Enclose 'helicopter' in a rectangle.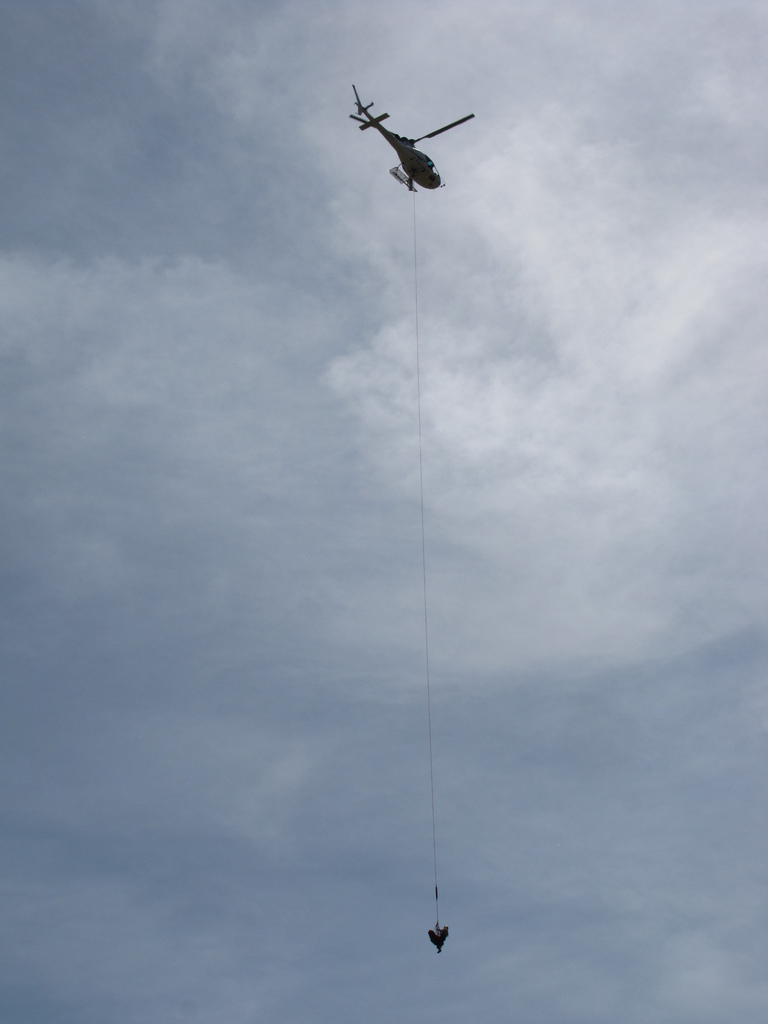
x1=349 y1=87 x2=475 y2=195.
